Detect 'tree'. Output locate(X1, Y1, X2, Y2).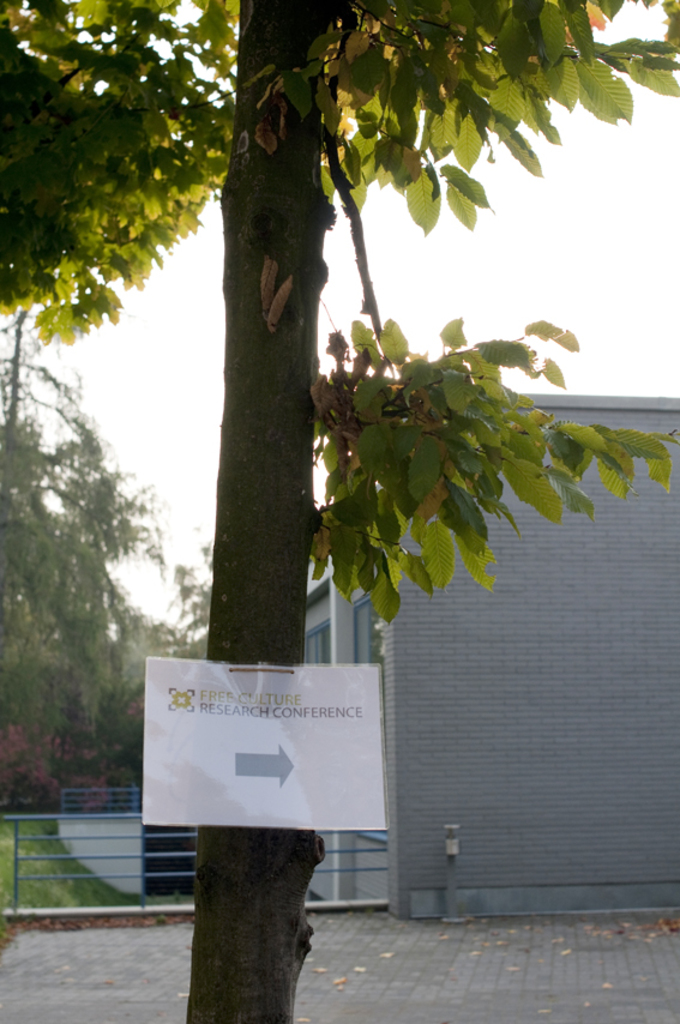
locate(0, 0, 679, 1023).
